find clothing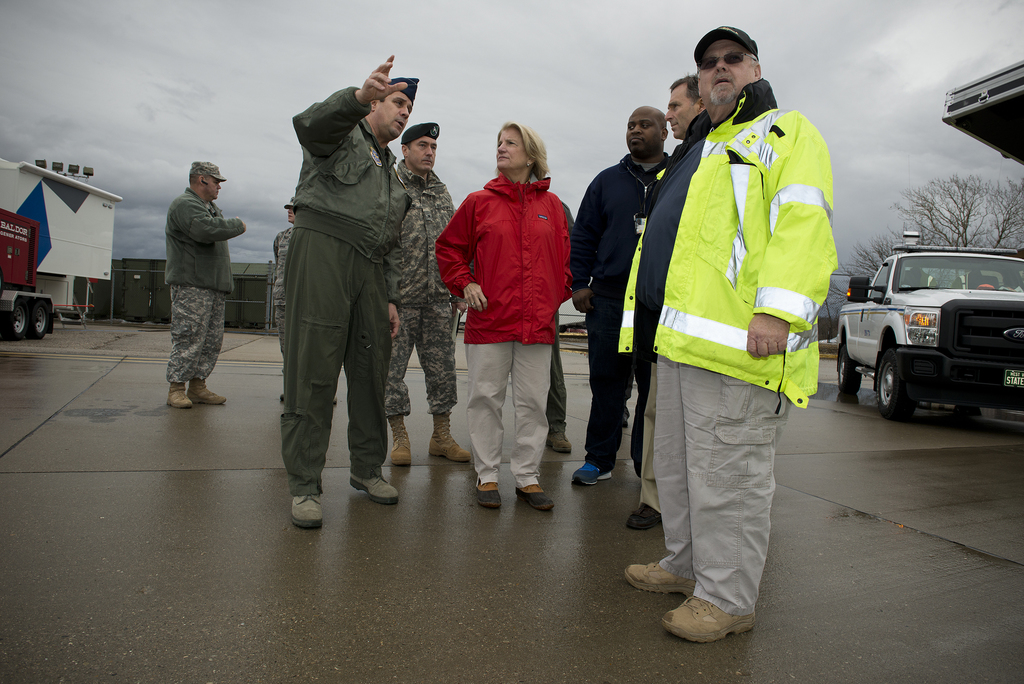
locate(164, 184, 245, 384)
